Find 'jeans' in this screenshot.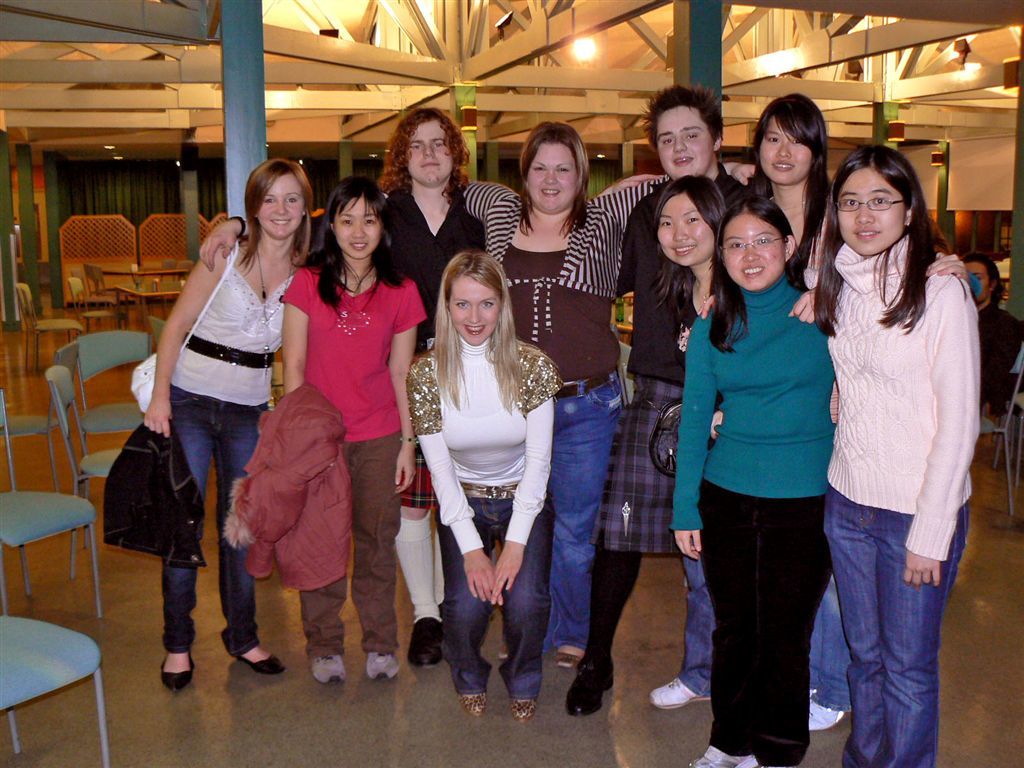
The bounding box for 'jeans' is 819 499 958 763.
